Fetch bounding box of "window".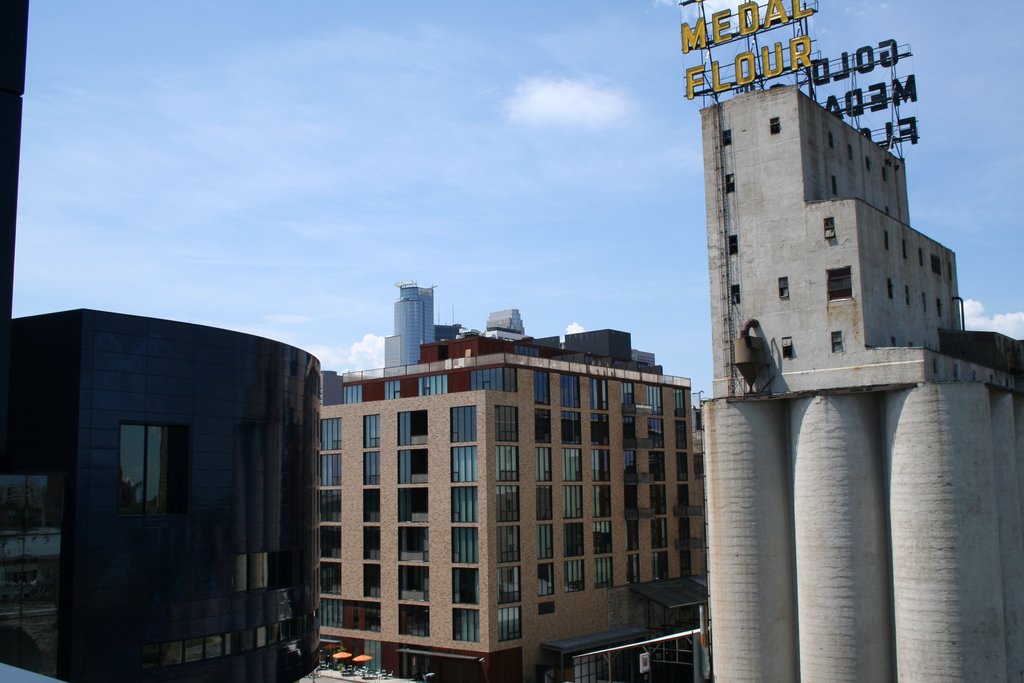
Bbox: rect(623, 451, 639, 483).
